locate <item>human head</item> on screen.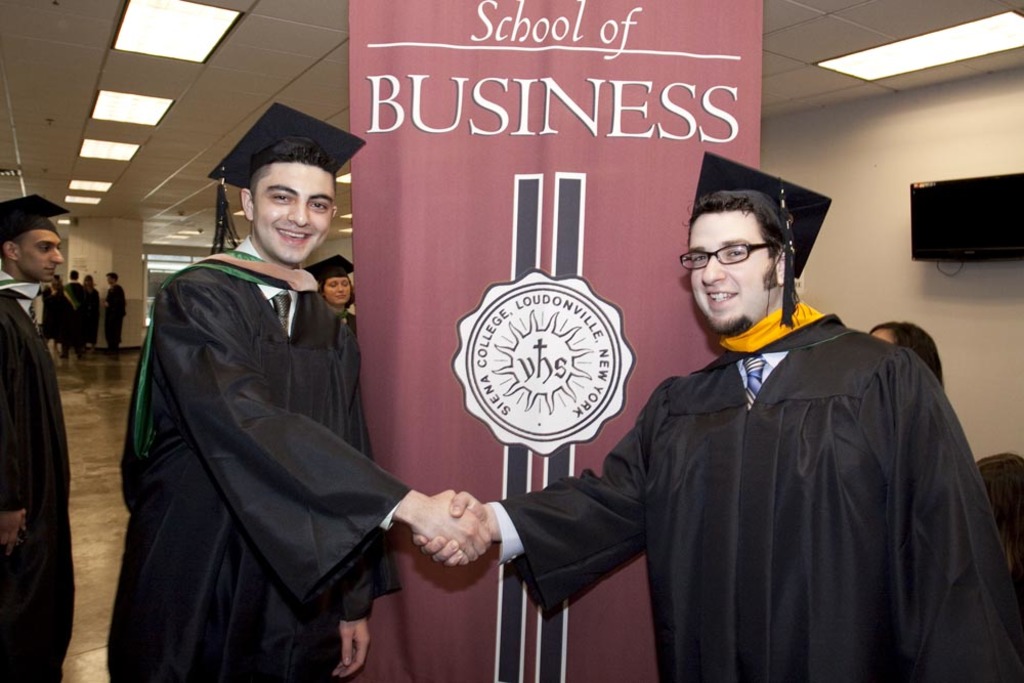
On screen at region(305, 252, 353, 303).
